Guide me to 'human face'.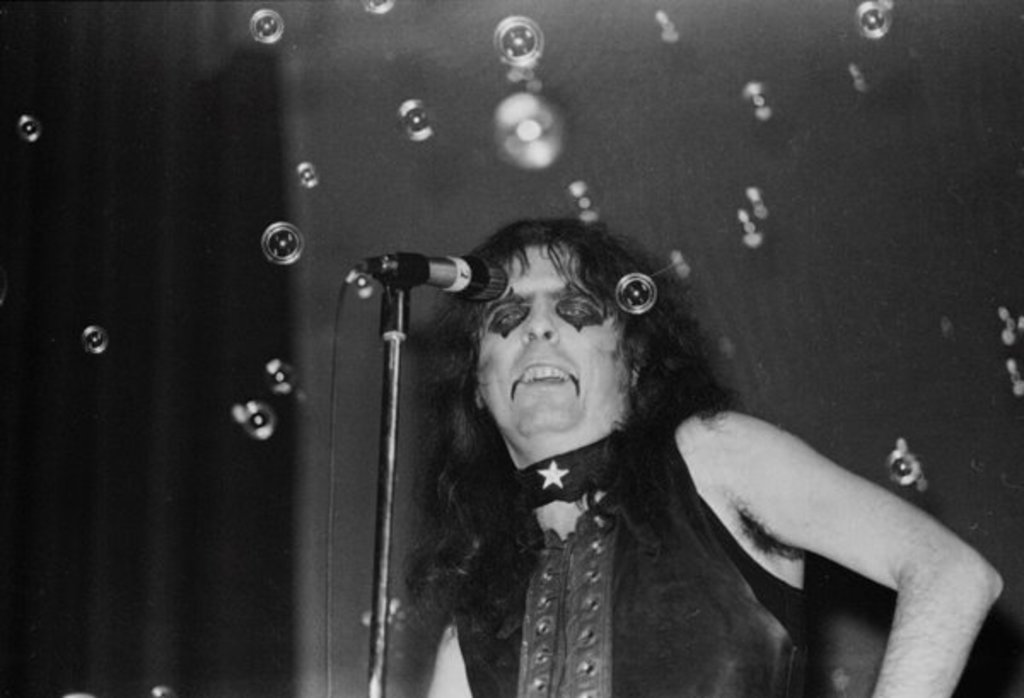
Guidance: detection(476, 246, 611, 439).
